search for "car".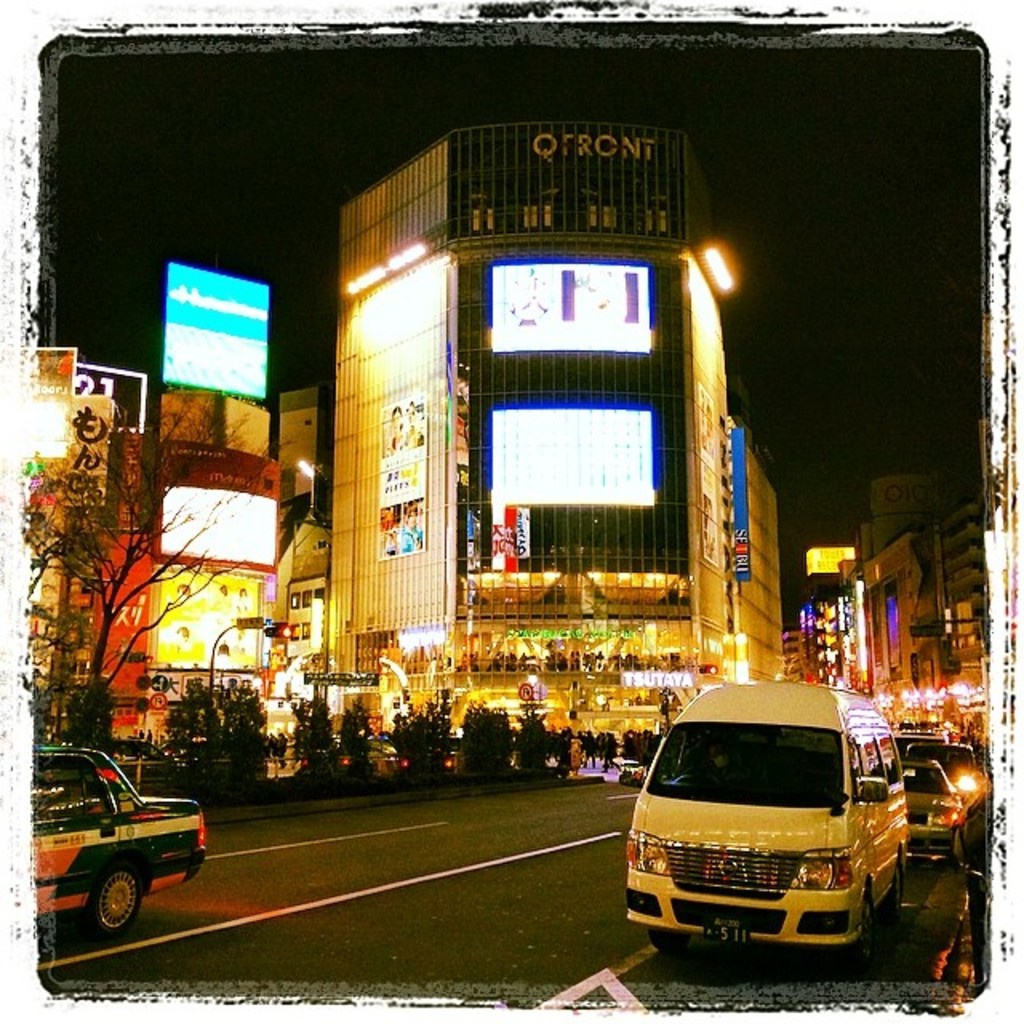
Found at detection(899, 758, 955, 856).
